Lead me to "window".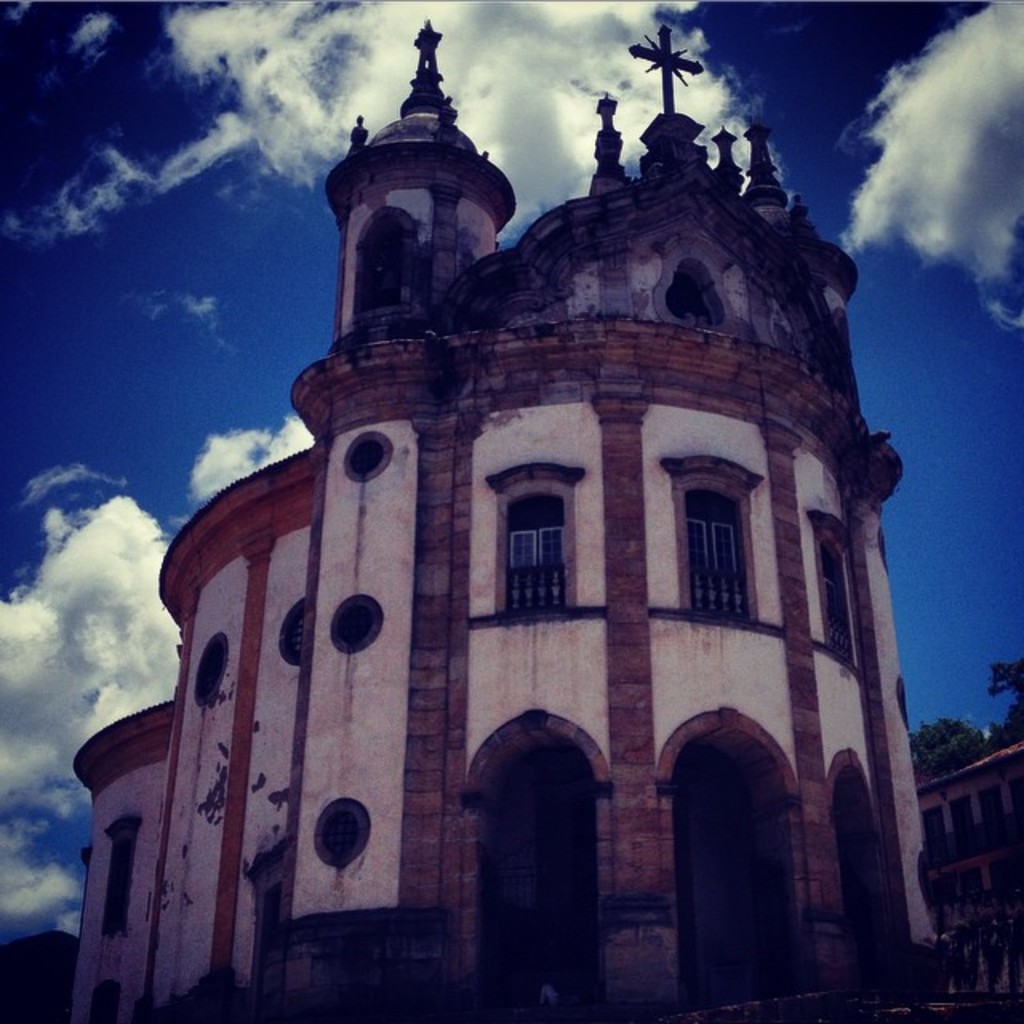
Lead to bbox=[349, 208, 416, 323].
